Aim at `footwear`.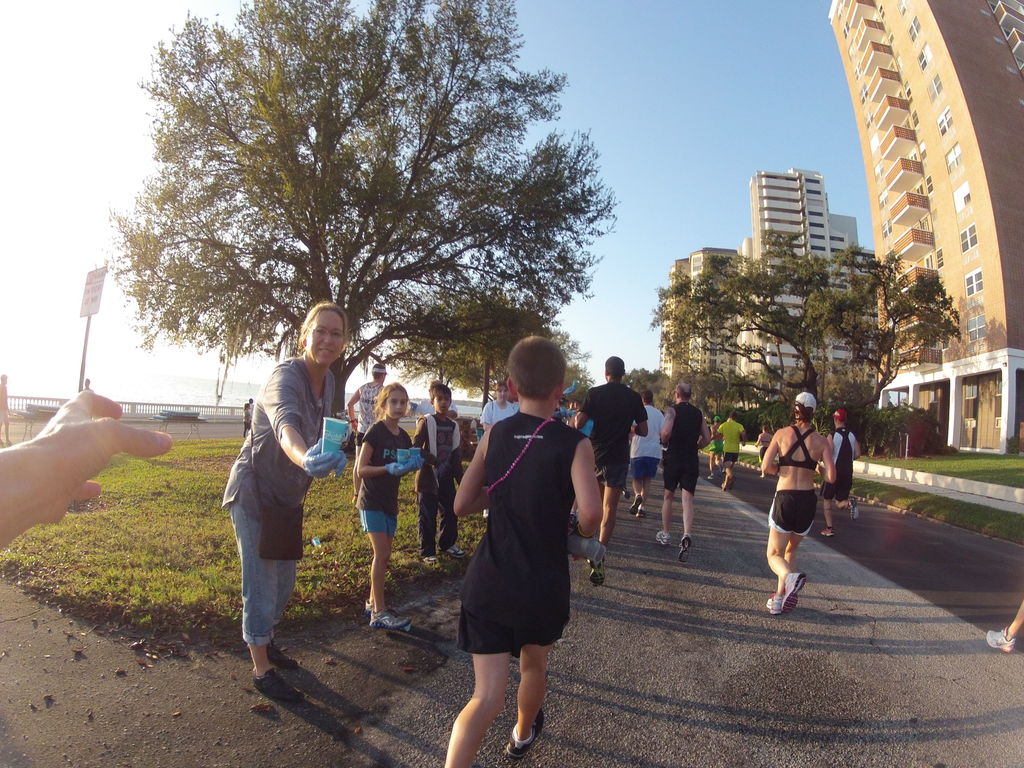
Aimed at pyautogui.locateOnScreen(422, 554, 439, 565).
